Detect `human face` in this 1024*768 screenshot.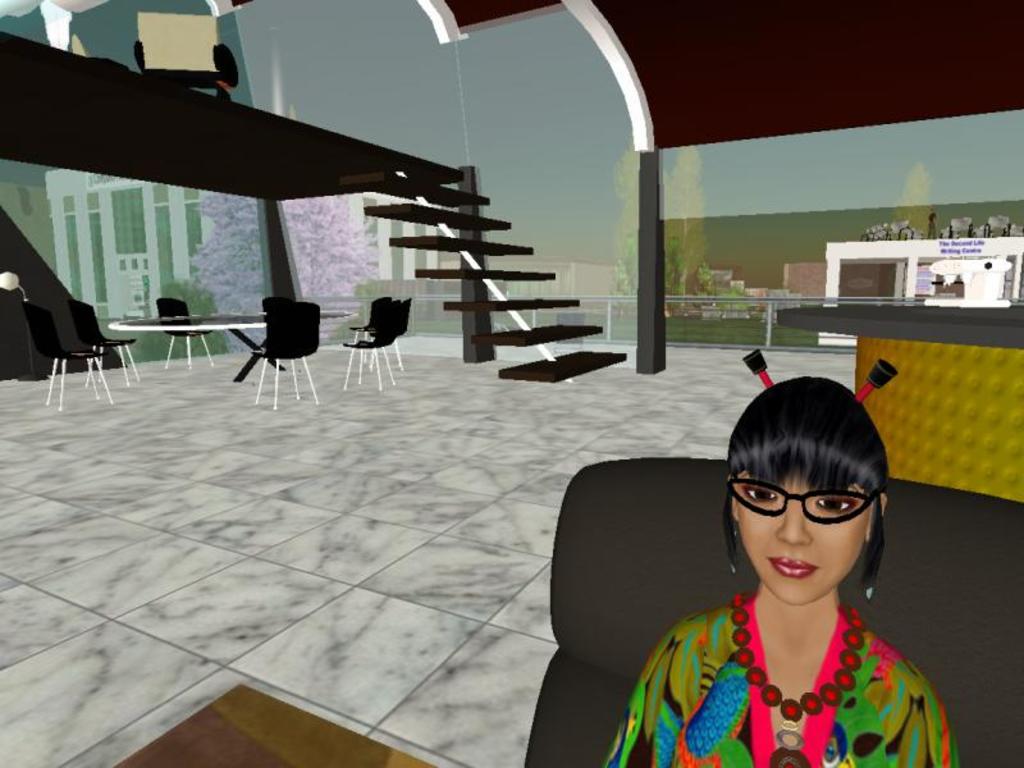
Detection: <box>737,461,869,611</box>.
